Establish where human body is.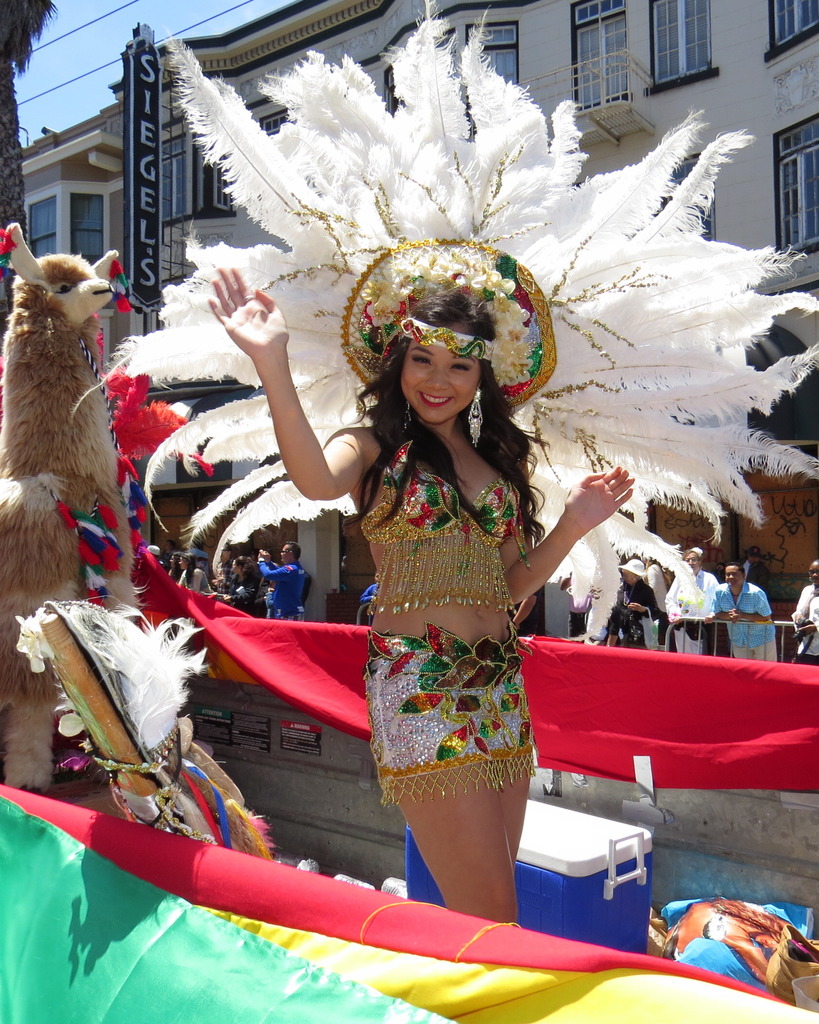
Established at 795, 559, 818, 667.
